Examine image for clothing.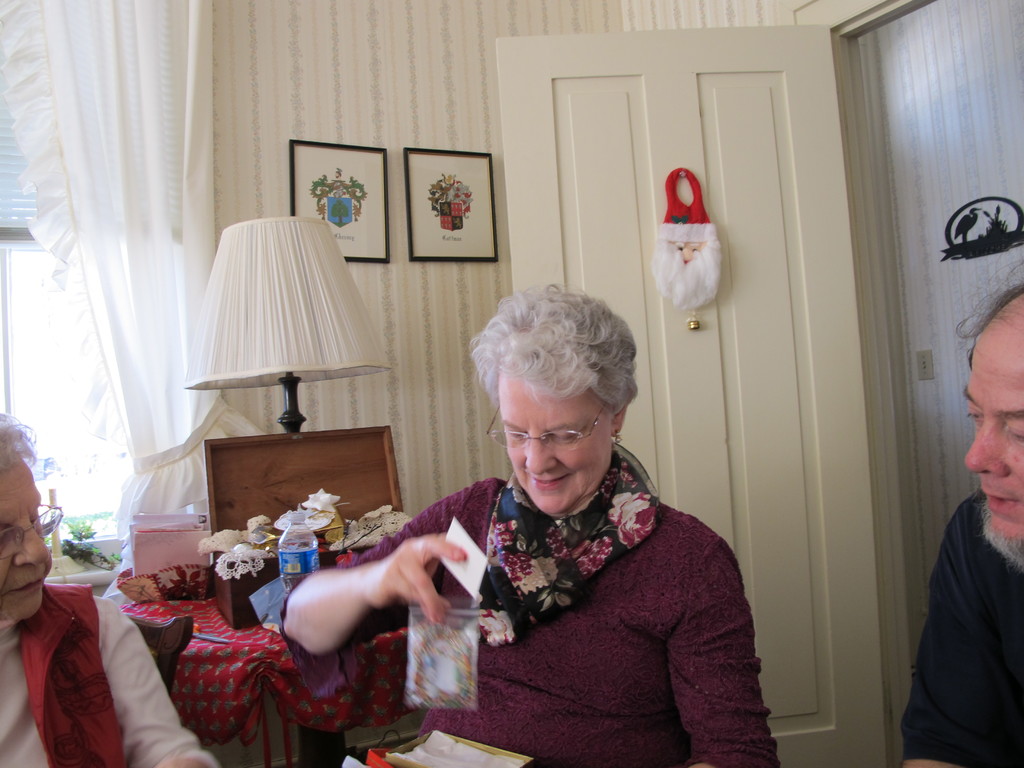
Examination result: 896:446:1020:767.
